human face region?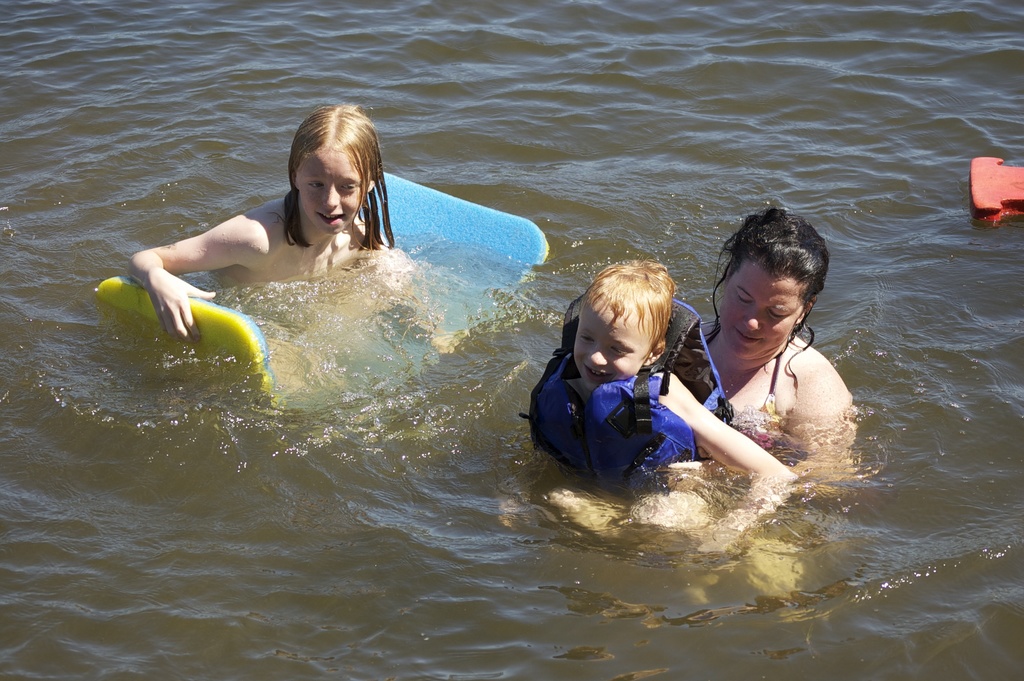
Rect(573, 306, 643, 384)
